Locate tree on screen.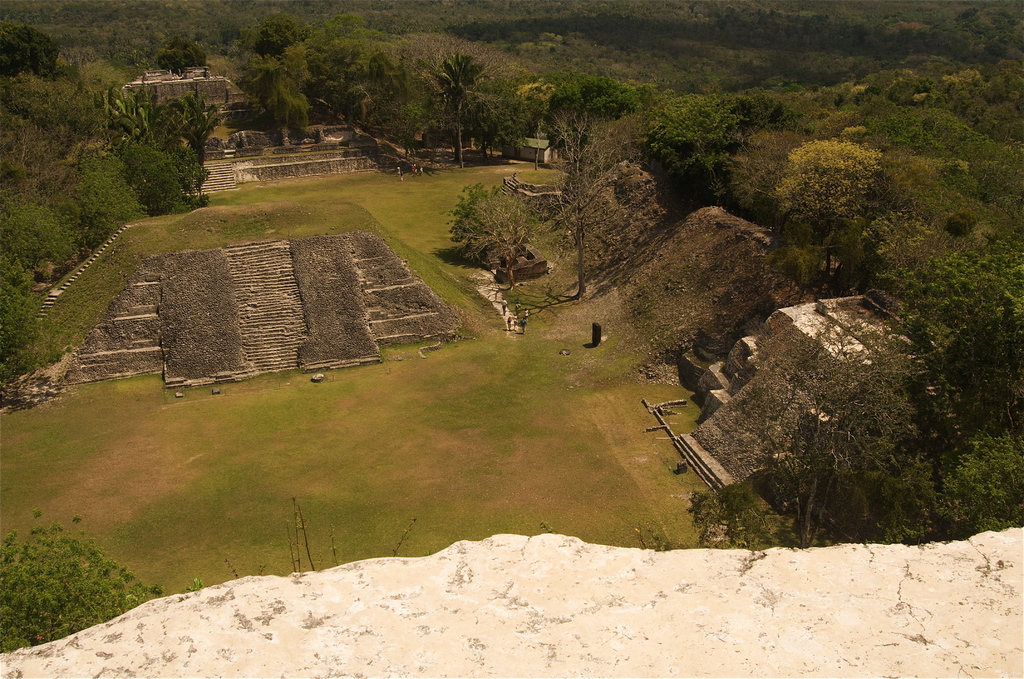
On screen at x1=5 y1=189 x2=85 y2=284.
